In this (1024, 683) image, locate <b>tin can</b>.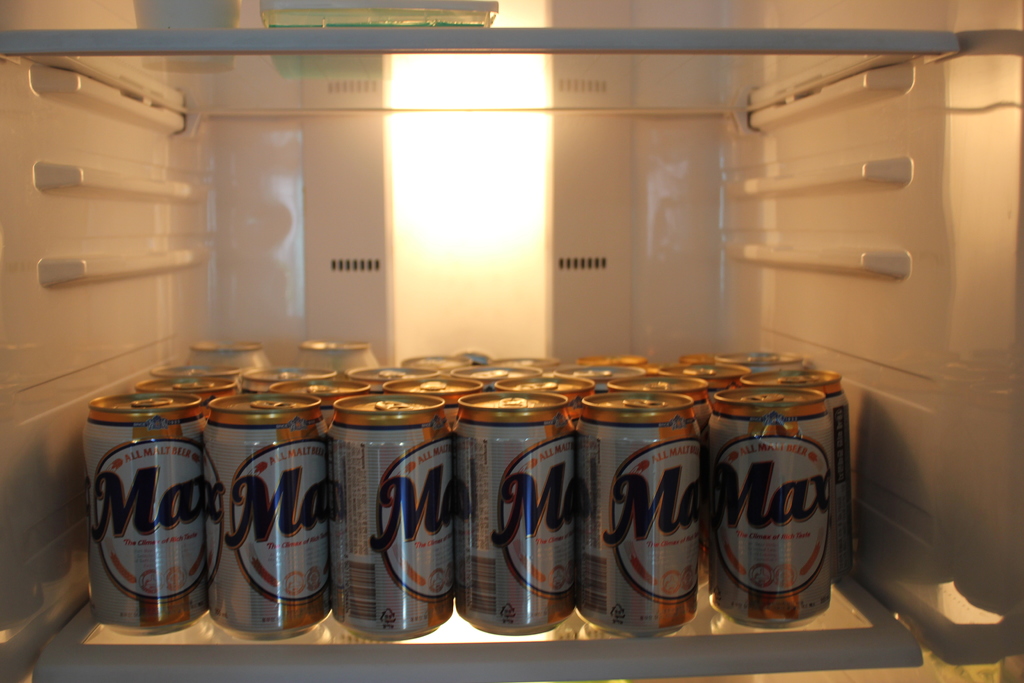
Bounding box: select_region(450, 388, 576, 641).
